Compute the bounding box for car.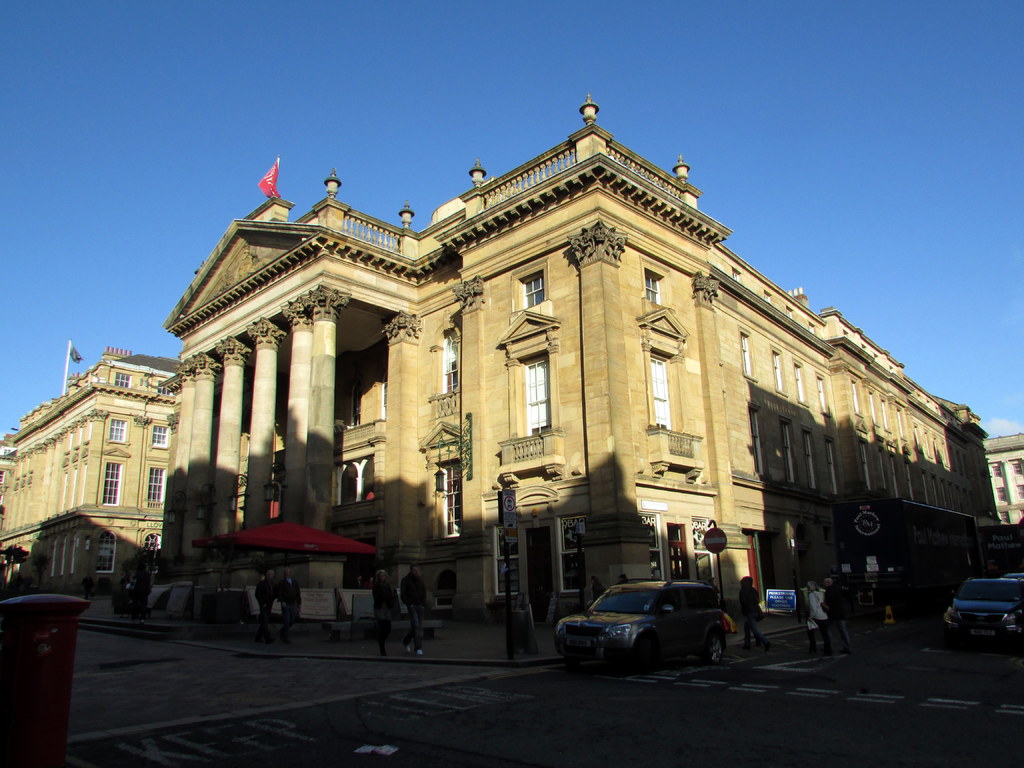
552 579 740 674.
